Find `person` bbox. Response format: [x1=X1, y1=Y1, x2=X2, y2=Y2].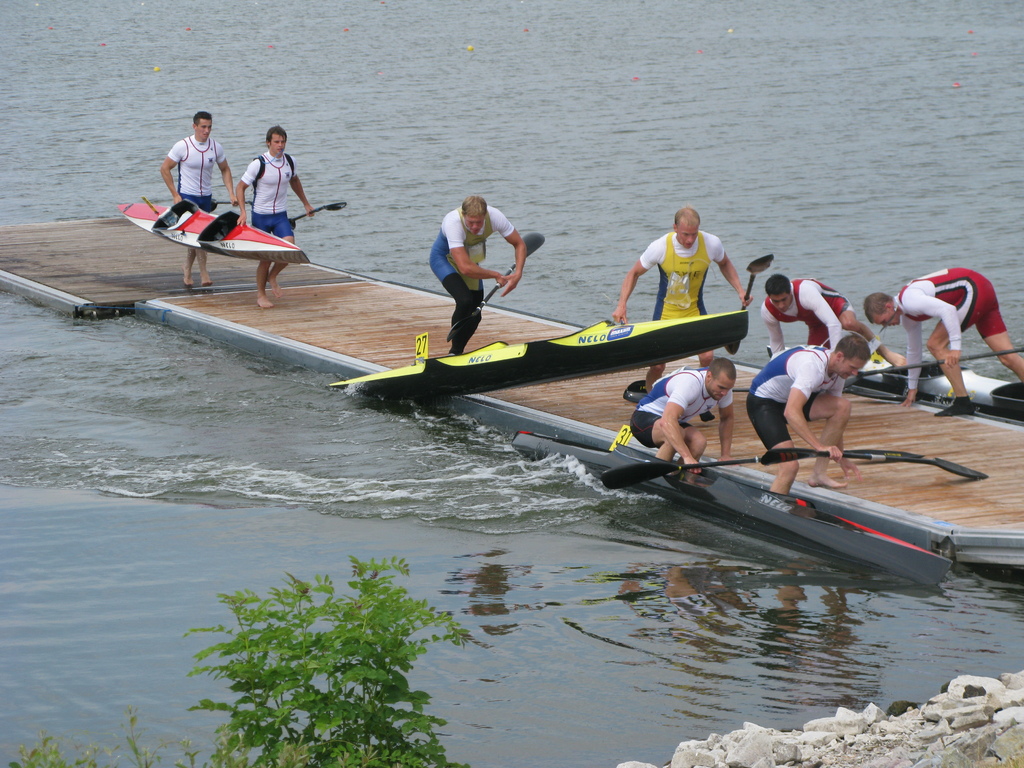
[x1=161, y1=108, x2=238, y2=288].
